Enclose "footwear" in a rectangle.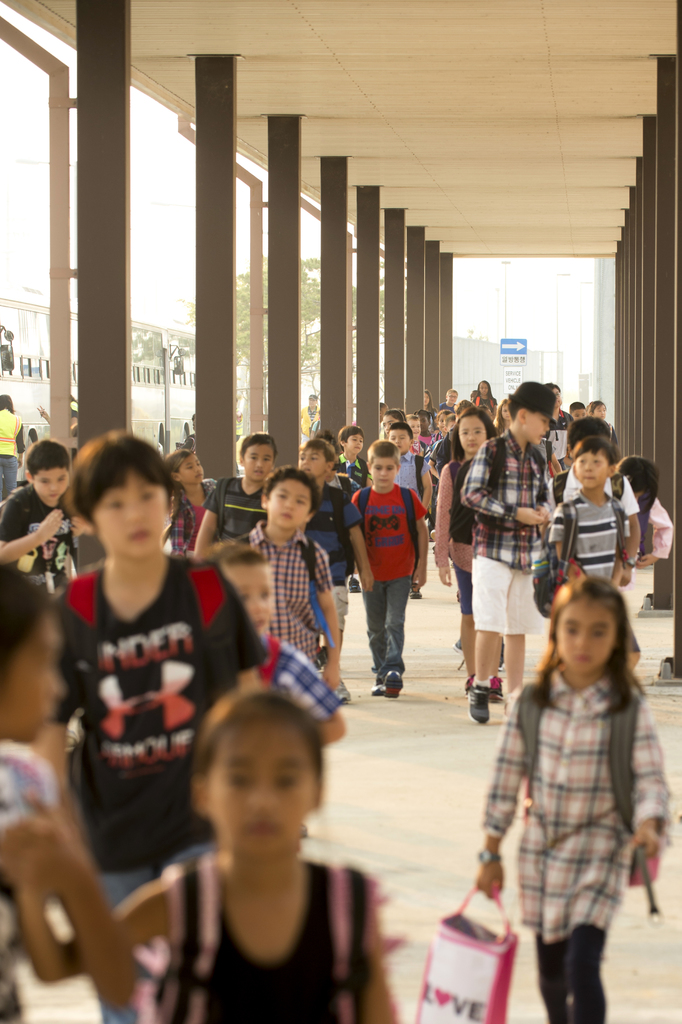
Rect(454, 638, 464, 657).
